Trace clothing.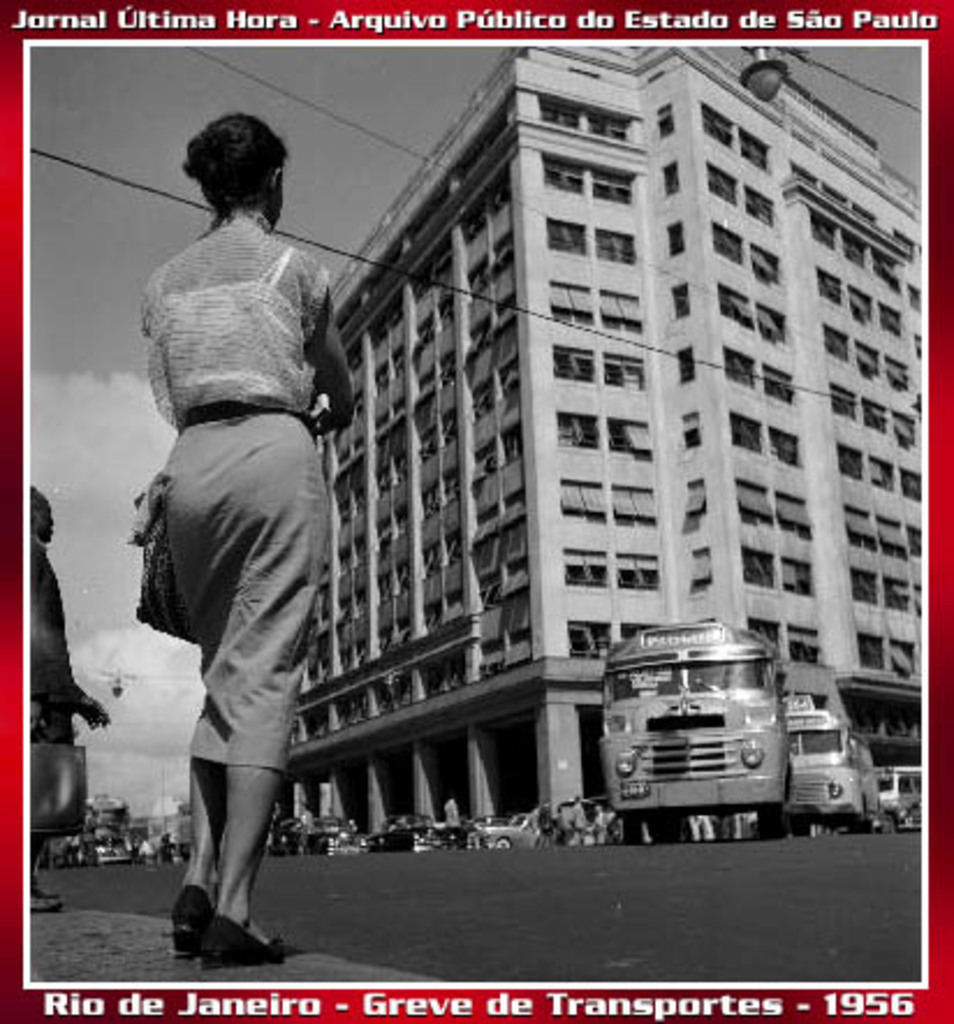
Traced to crop(125, 199, 336, 771).
